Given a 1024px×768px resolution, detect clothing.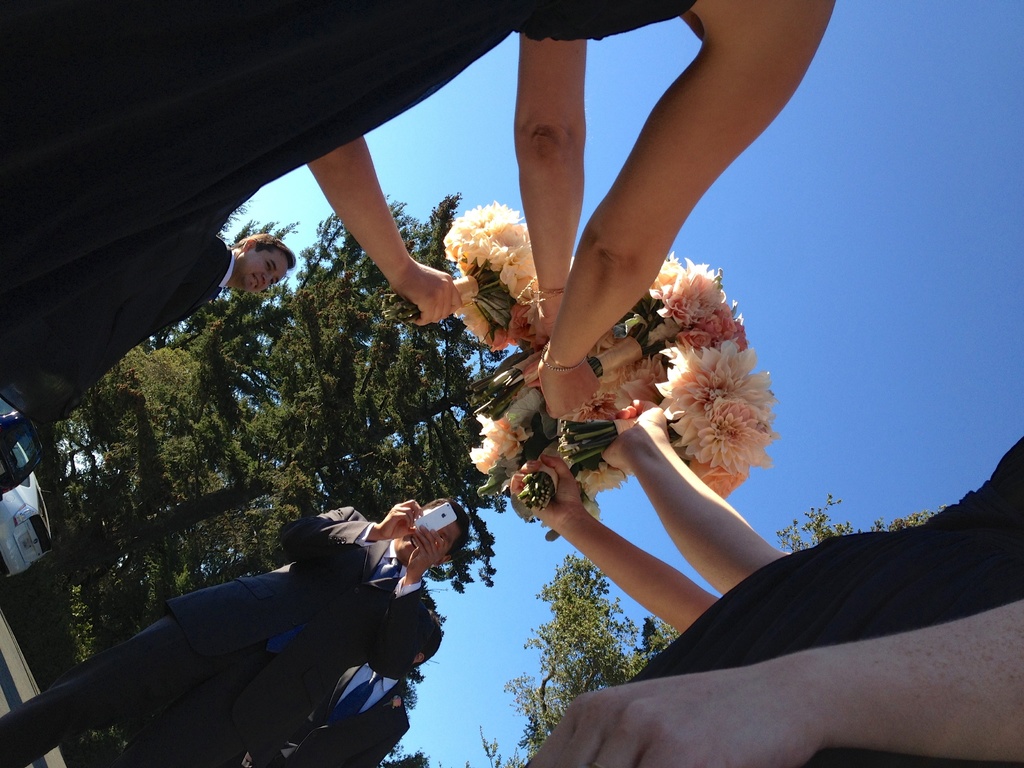
bbox=(0, 1, 698, 378).
